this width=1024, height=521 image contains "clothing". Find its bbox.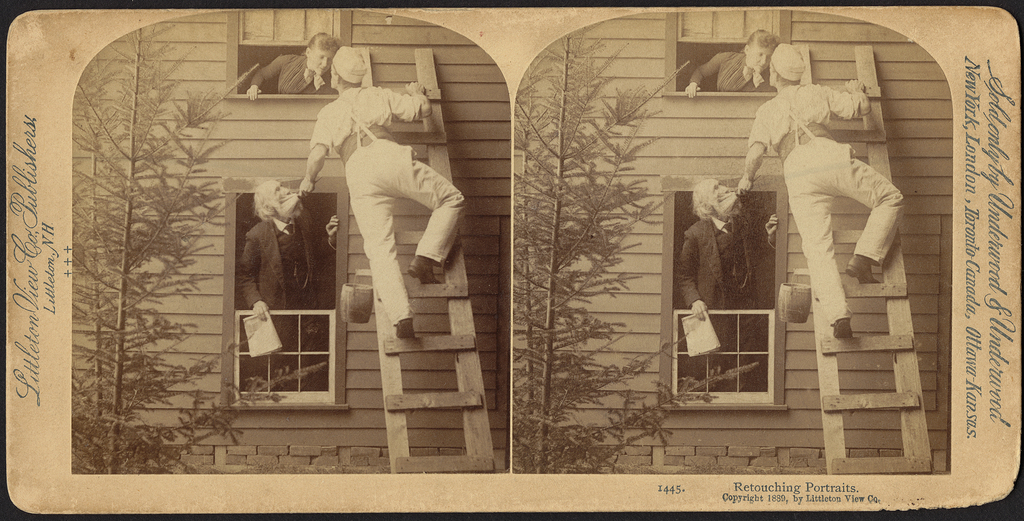
detection(307, 78, 460, 301).
